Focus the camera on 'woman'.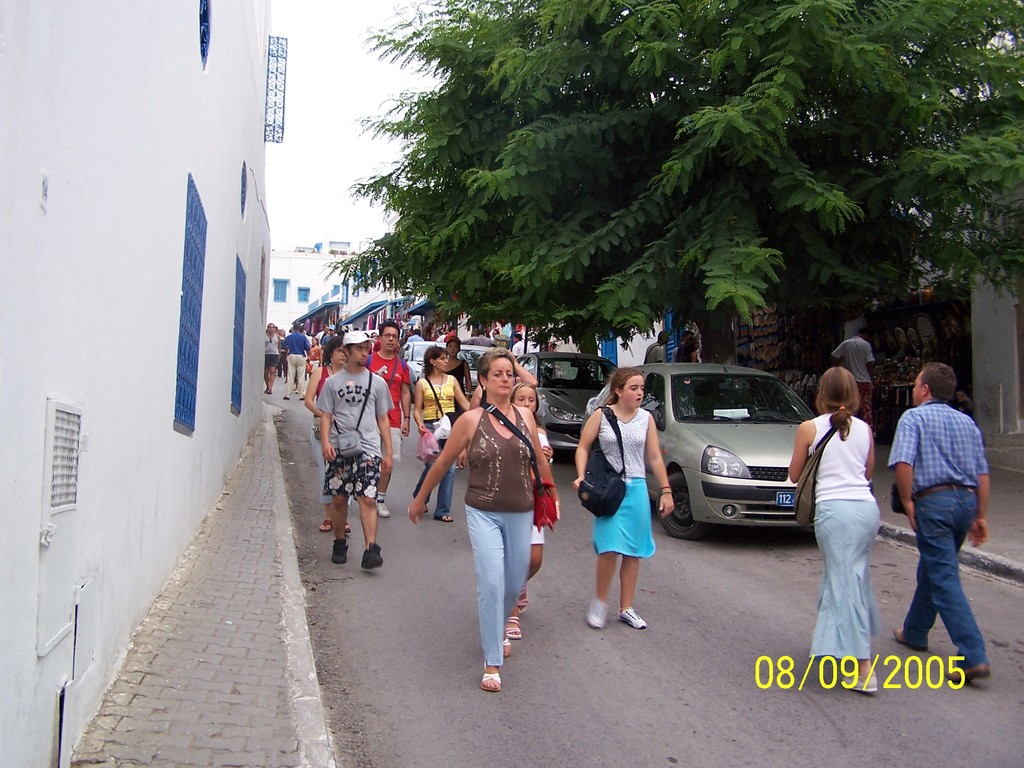
Focus region: 432,353,556,685.
